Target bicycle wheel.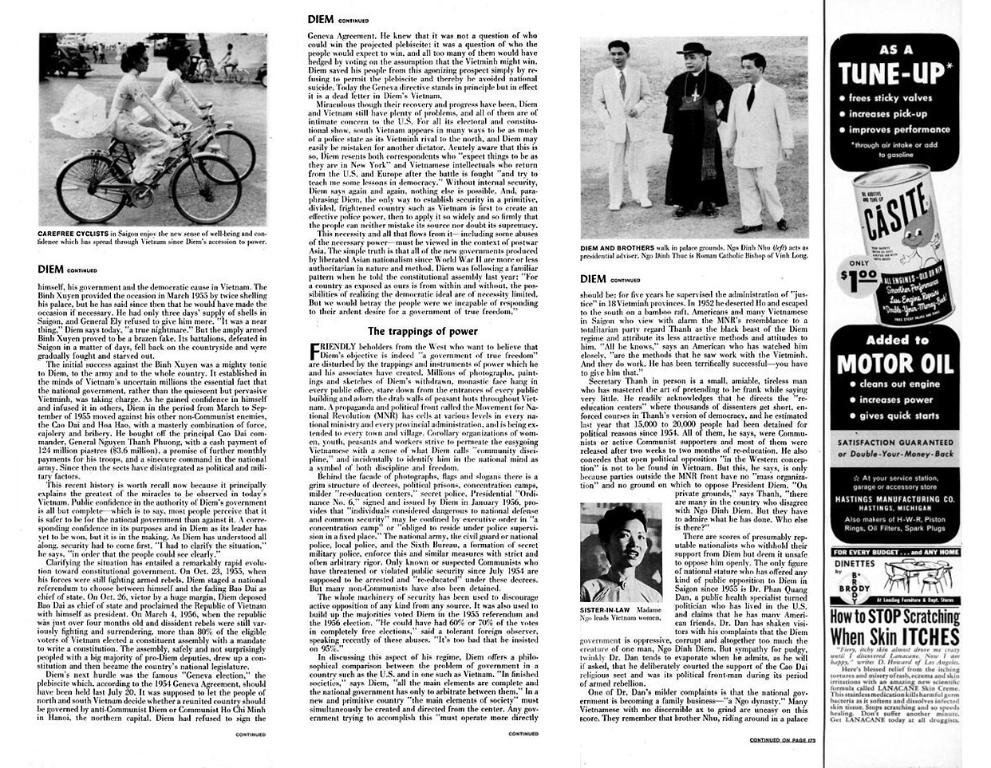
Target region: <bbox>59, 129, 123, 211</bbox>.
